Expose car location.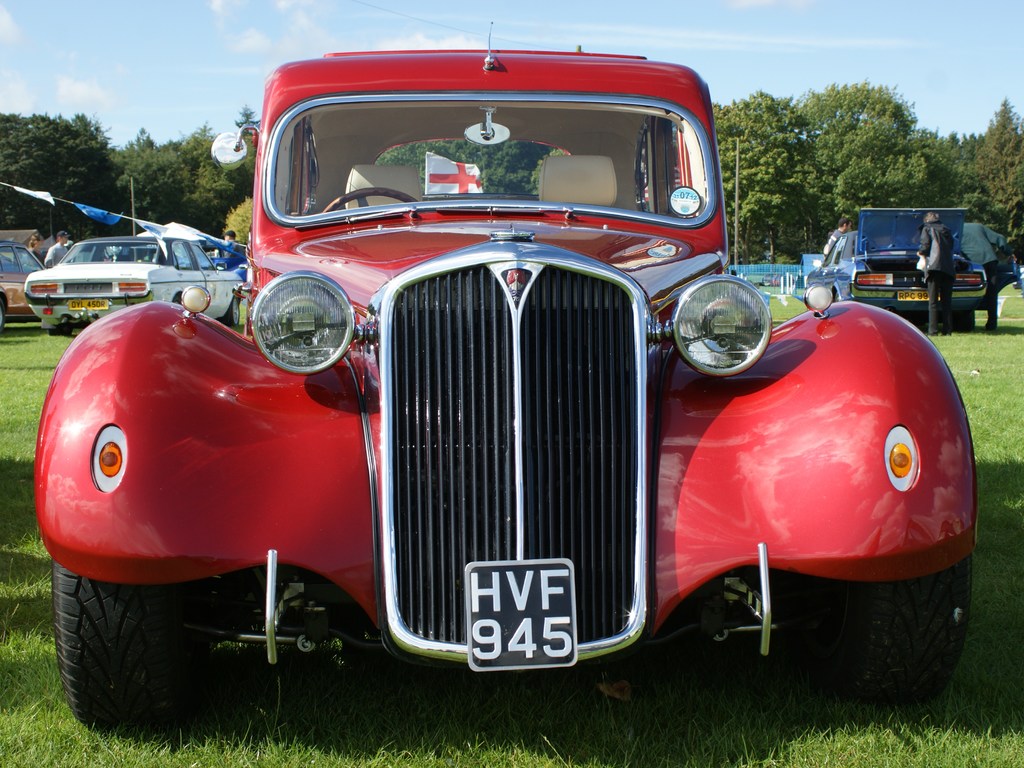
Exposed at x1=806 y1=206 x2=993 y2=315.
